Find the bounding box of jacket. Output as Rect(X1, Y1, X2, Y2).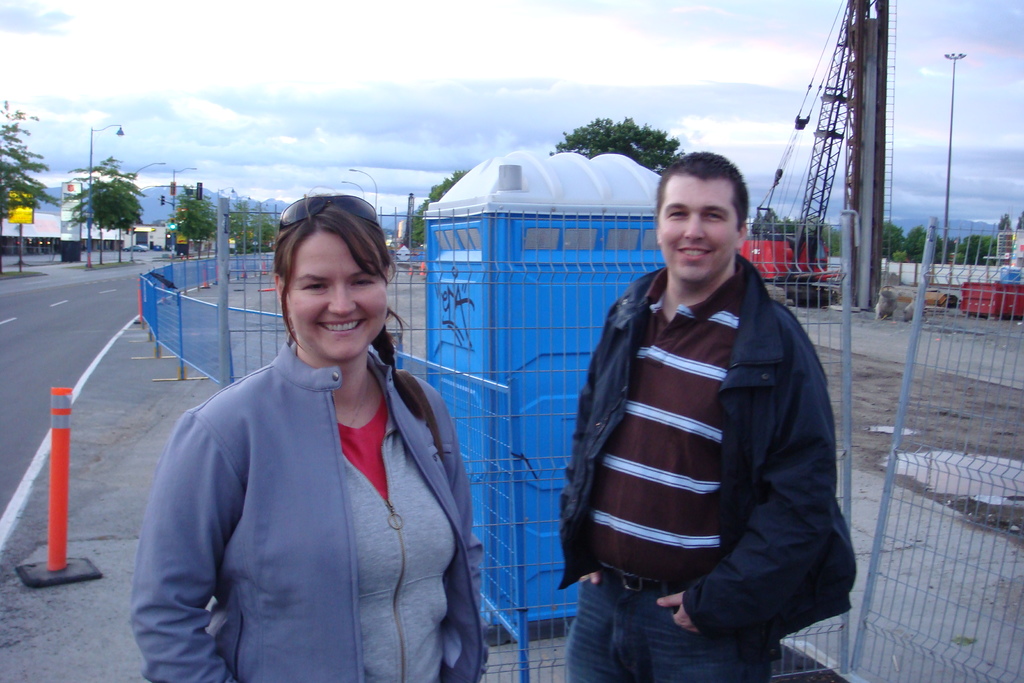
Rect(565, 188, 857, 638).
